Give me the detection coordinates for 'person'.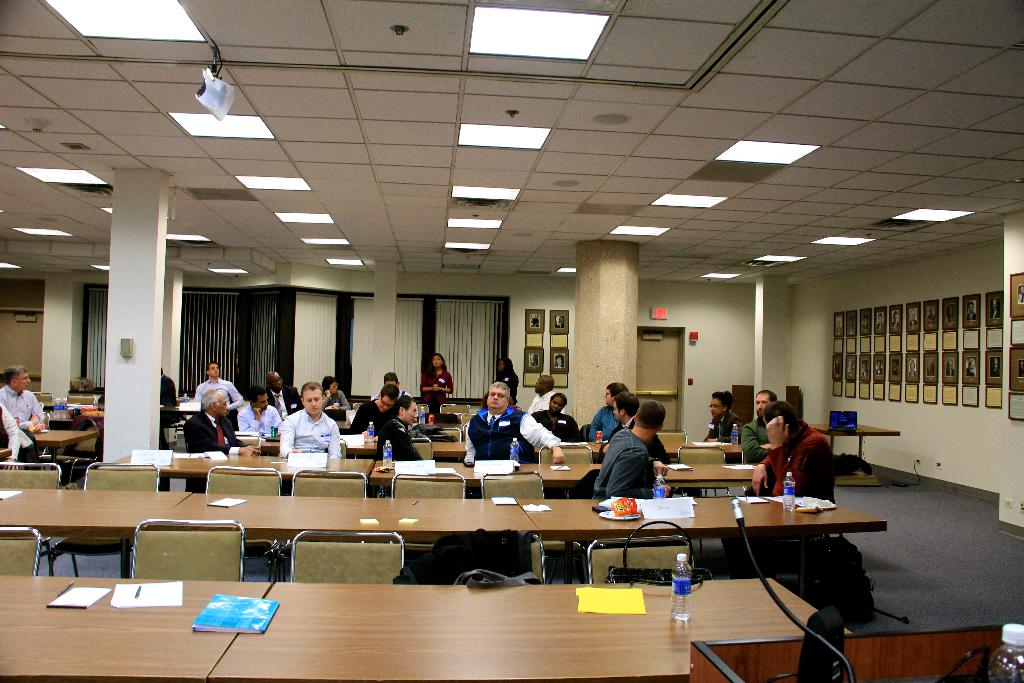
517,370,566,412.
